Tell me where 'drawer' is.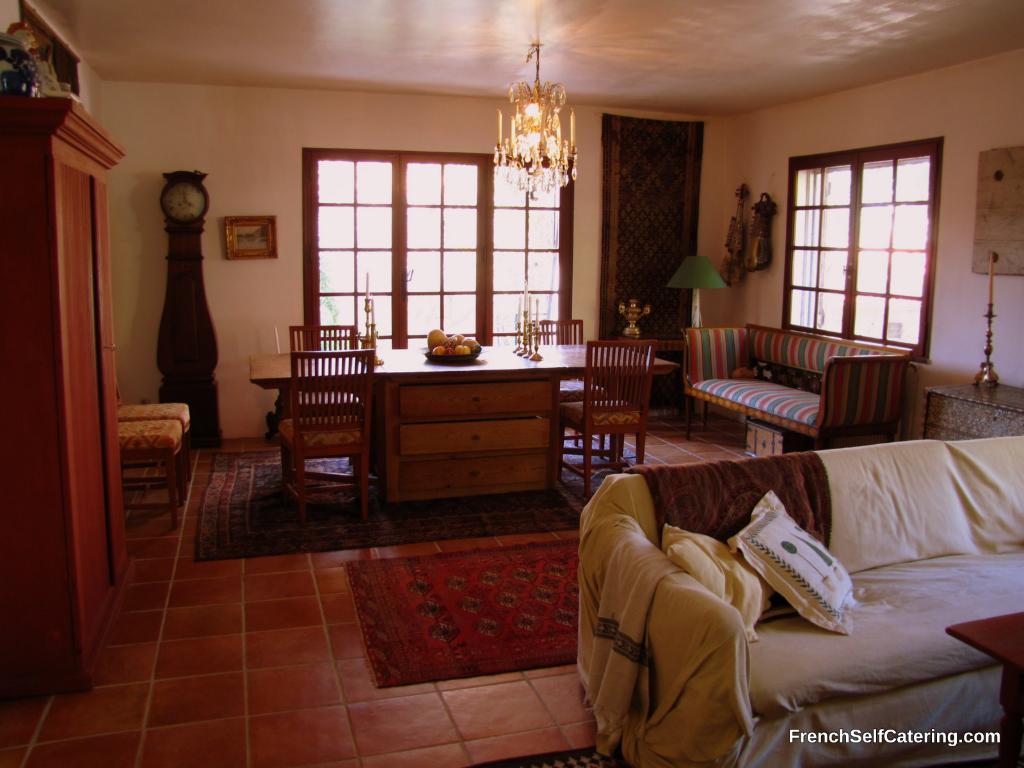
'drawer' is at (x1=399, y1=381, x2=552, y2=419).
